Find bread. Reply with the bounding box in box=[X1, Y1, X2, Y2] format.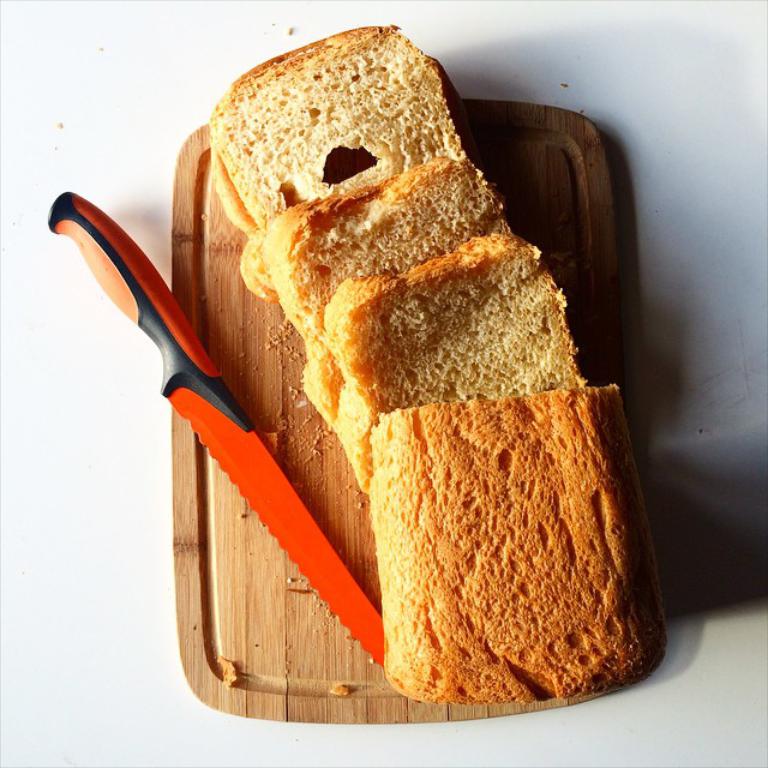
box=[277, 163, 523, 419].
